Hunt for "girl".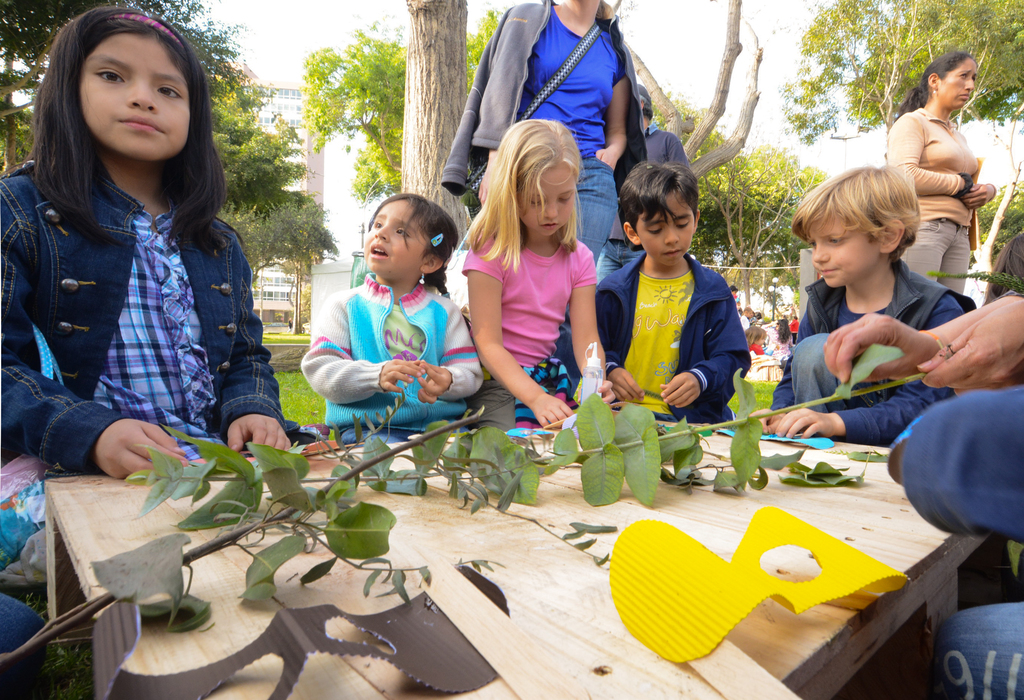
Hunted down at rect(458, 118, 616, 432).
